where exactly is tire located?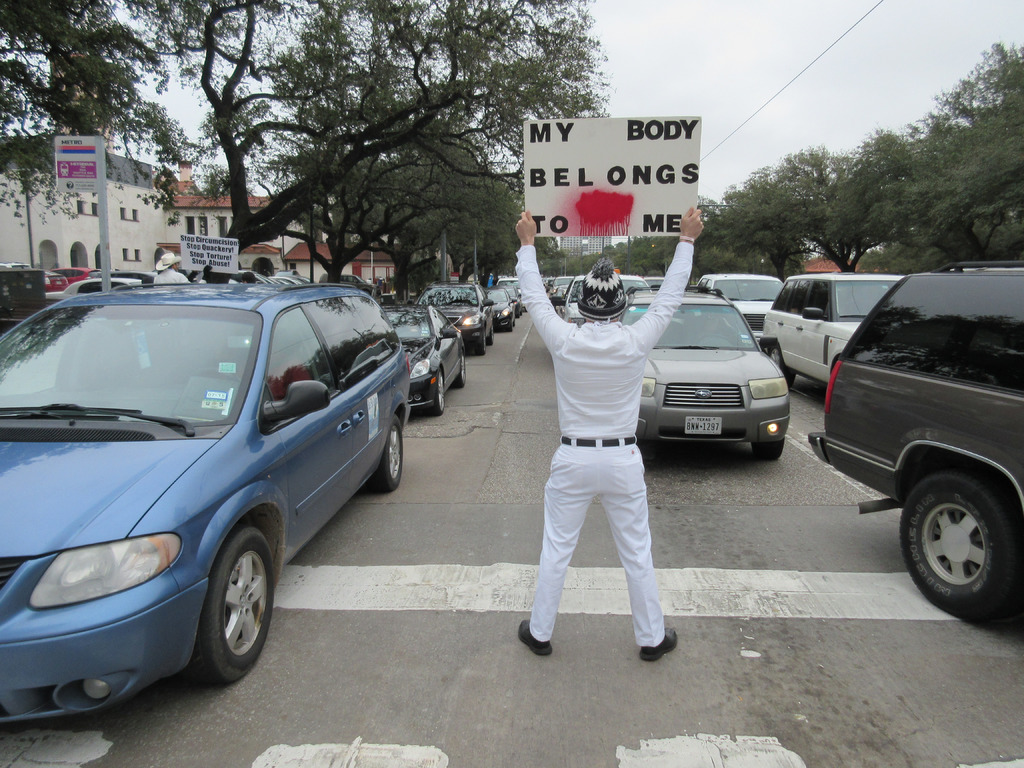
Its bounding box is (left=634, top=442, right=650, bottom=464).
